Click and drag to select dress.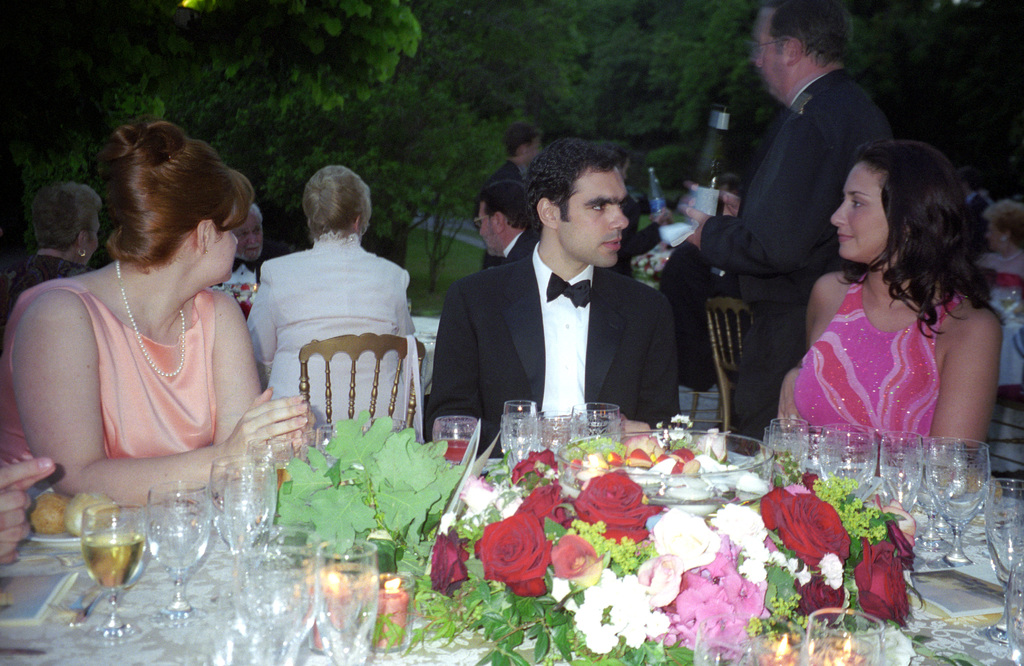
Selection: BBox(766, 258, 986, 480).
